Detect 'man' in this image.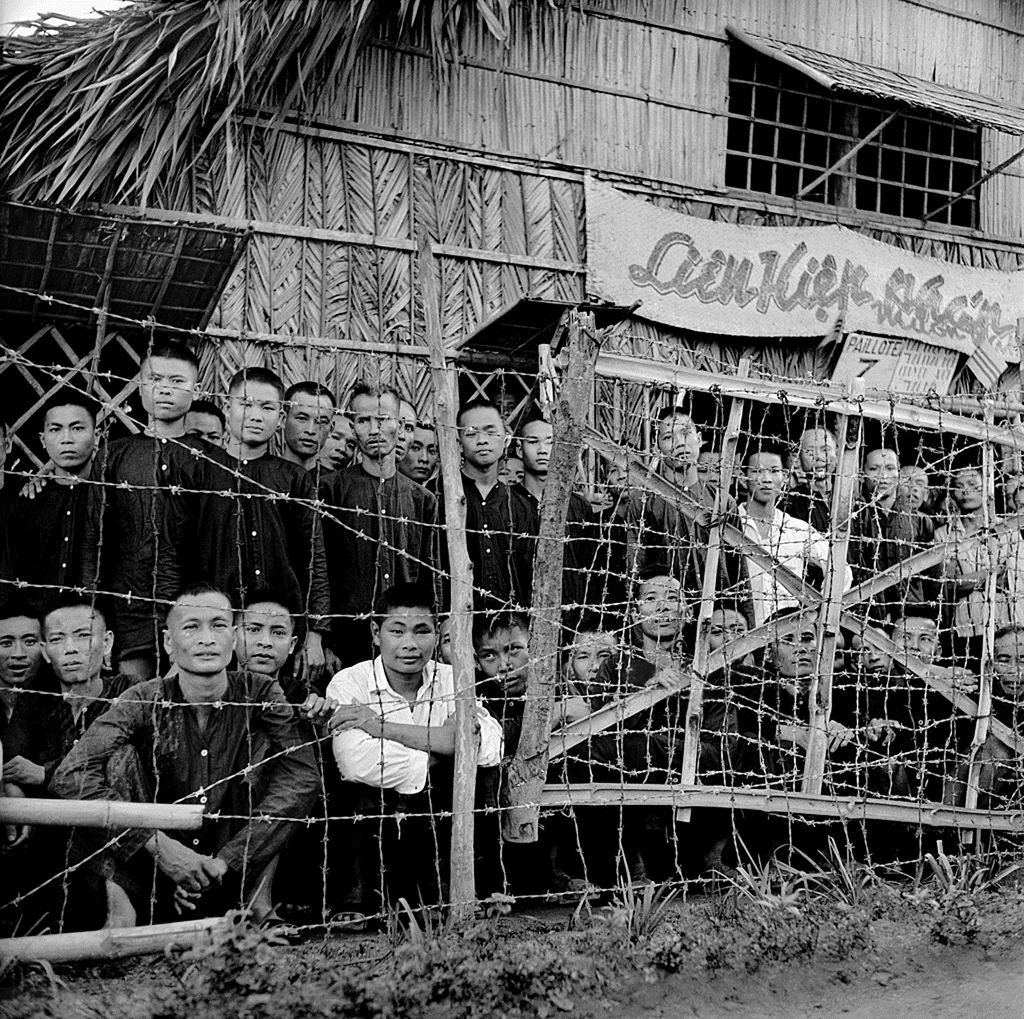
Detection: bbox=[97, 337, 233, 685].
